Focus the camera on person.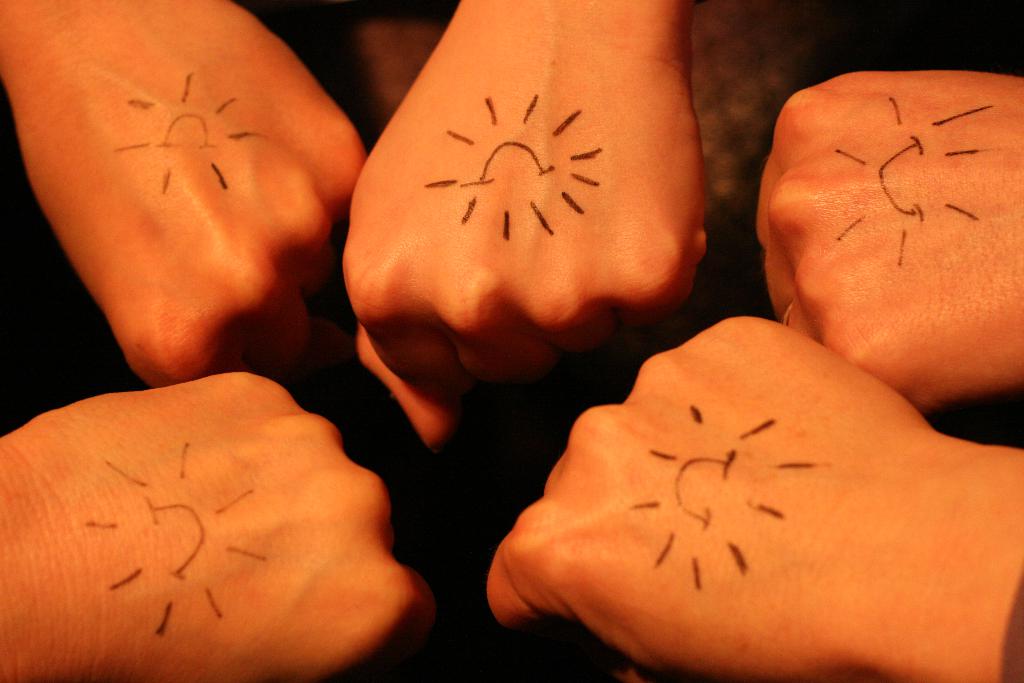
Focus region: [left=0, top=0, right=381, bottom=399].
